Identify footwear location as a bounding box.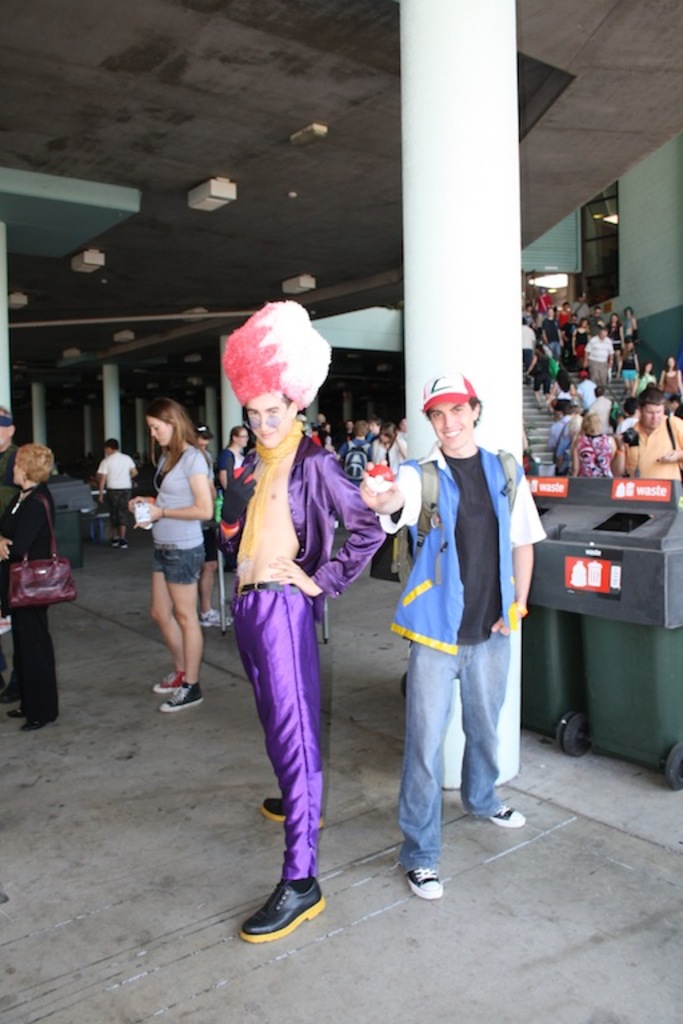
<box>487,800,519,828</box>.
